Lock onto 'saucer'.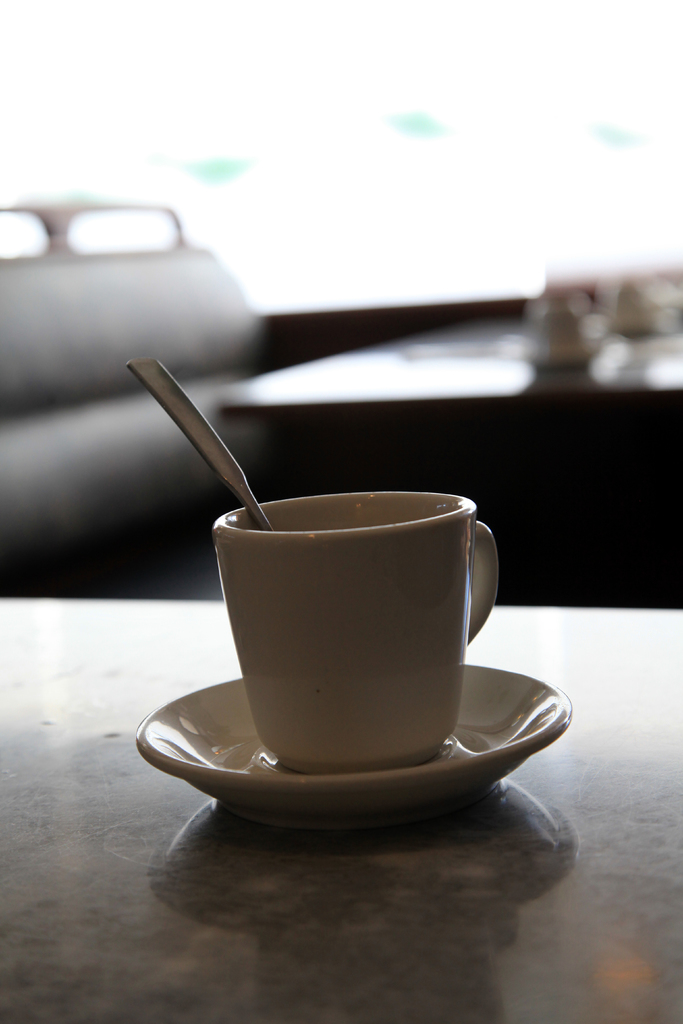
Locked: [left=137, top=673, right=570, bottom=816].
